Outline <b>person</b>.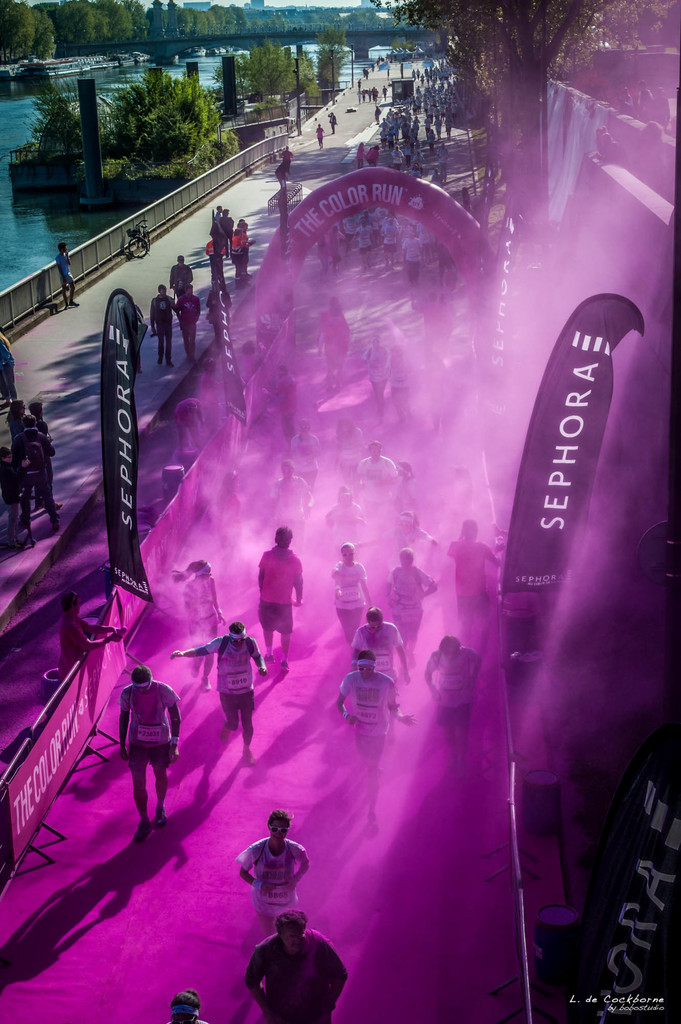
Outline: crop(328, 646, 417, 841).
